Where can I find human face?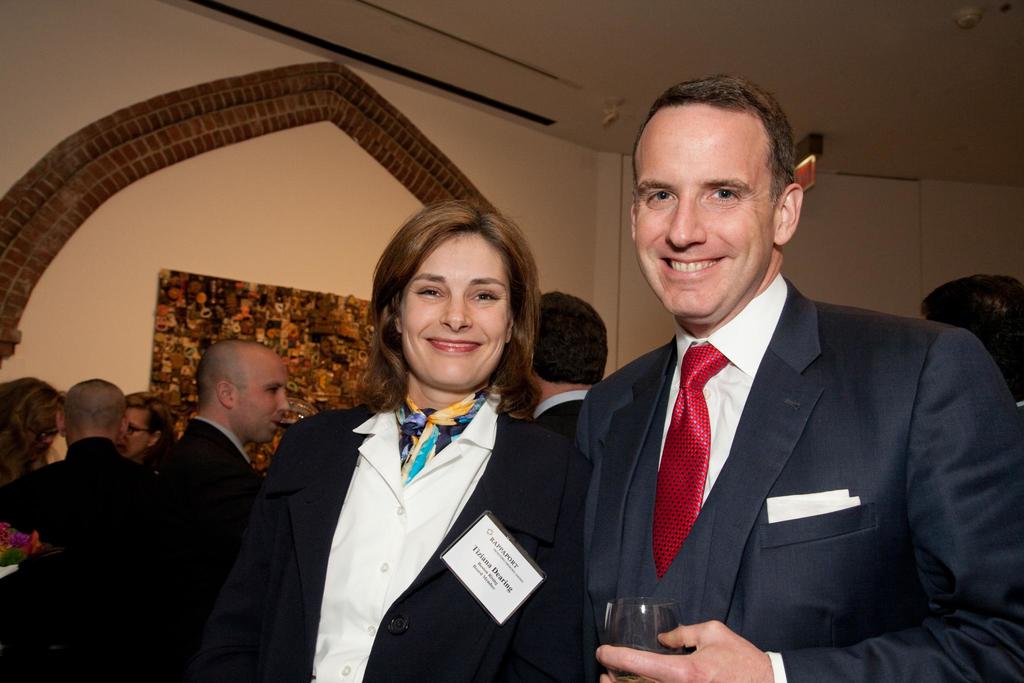
You can find it at {"x1": 399, "y1": 231, "x2": 511, "y2": 391}.
